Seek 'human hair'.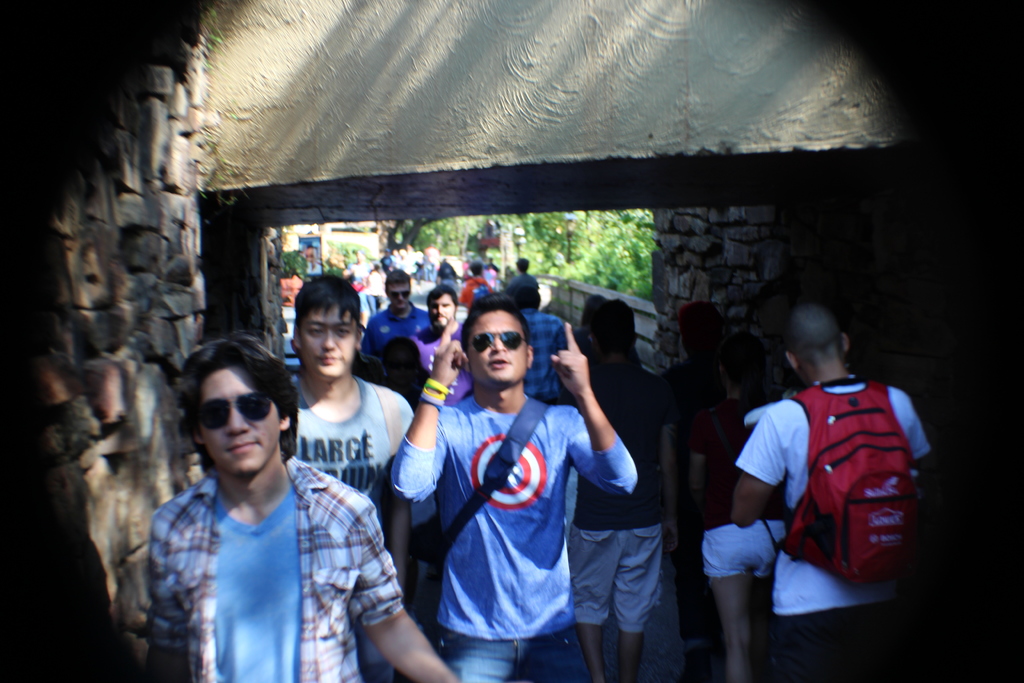
x1=176, y1=347, x2=303, y2=483.
